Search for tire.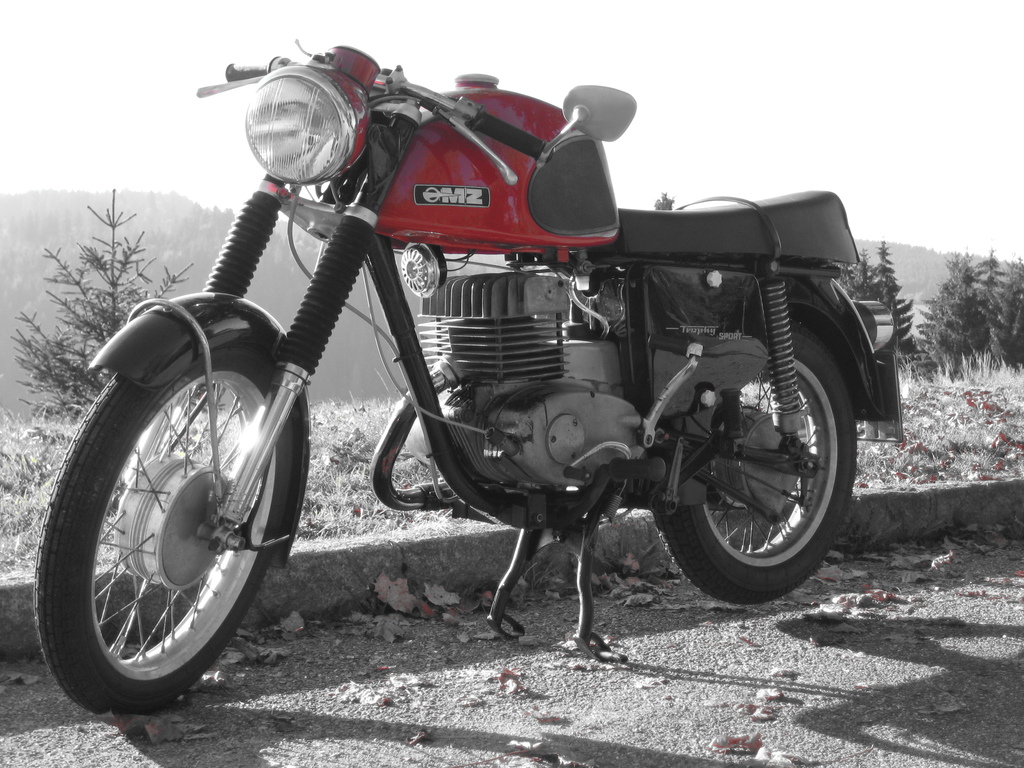
Found at select_region(35, 341, 293, 714).
